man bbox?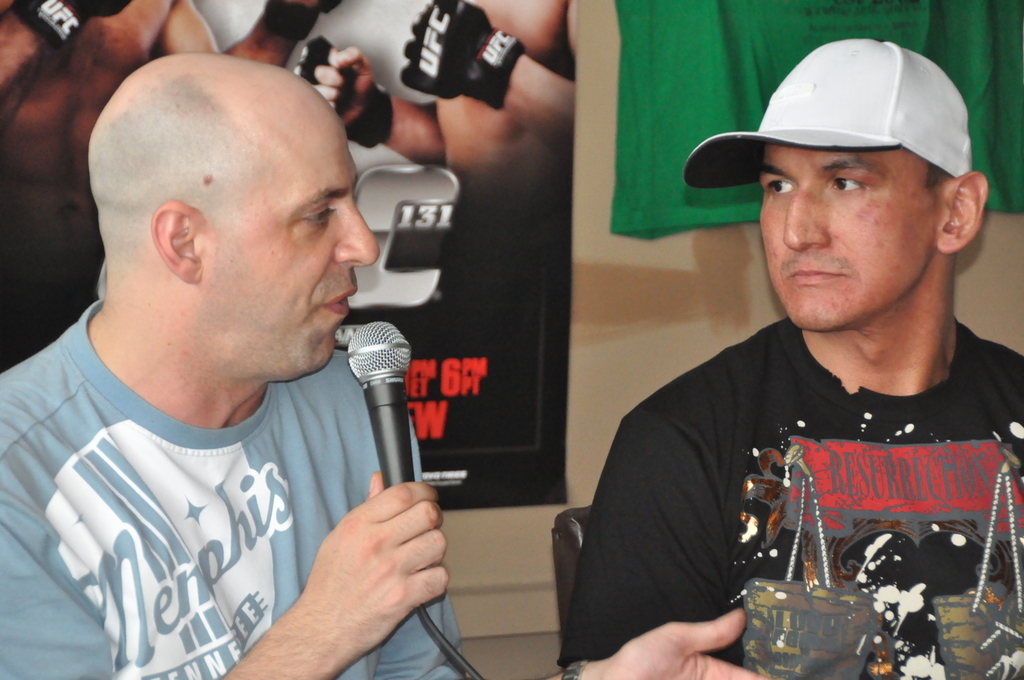
0, 0, 178, 366
